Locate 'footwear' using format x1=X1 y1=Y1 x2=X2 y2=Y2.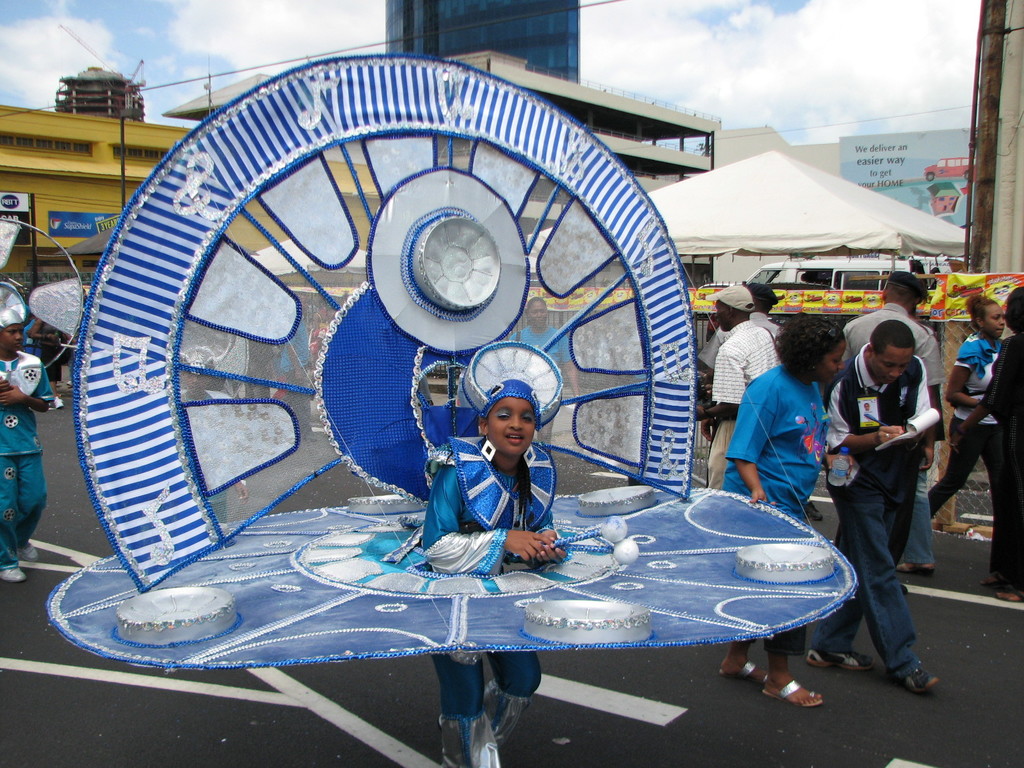
x1=55 y1=395 x2=65 y2=405.
